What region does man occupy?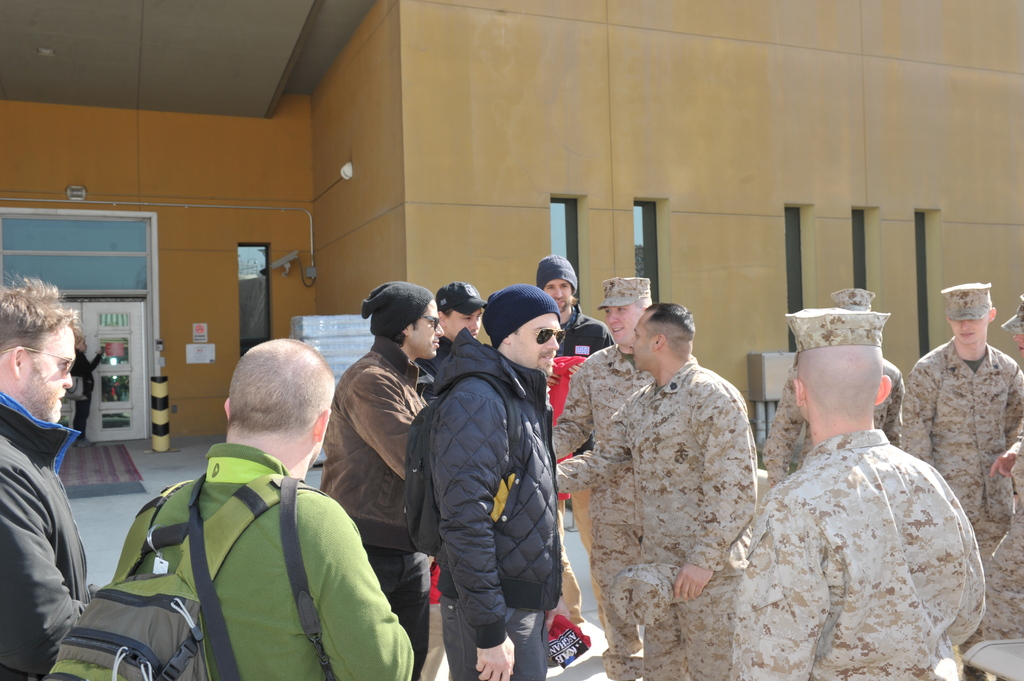
select_region(982, 285, 1023, 642).
